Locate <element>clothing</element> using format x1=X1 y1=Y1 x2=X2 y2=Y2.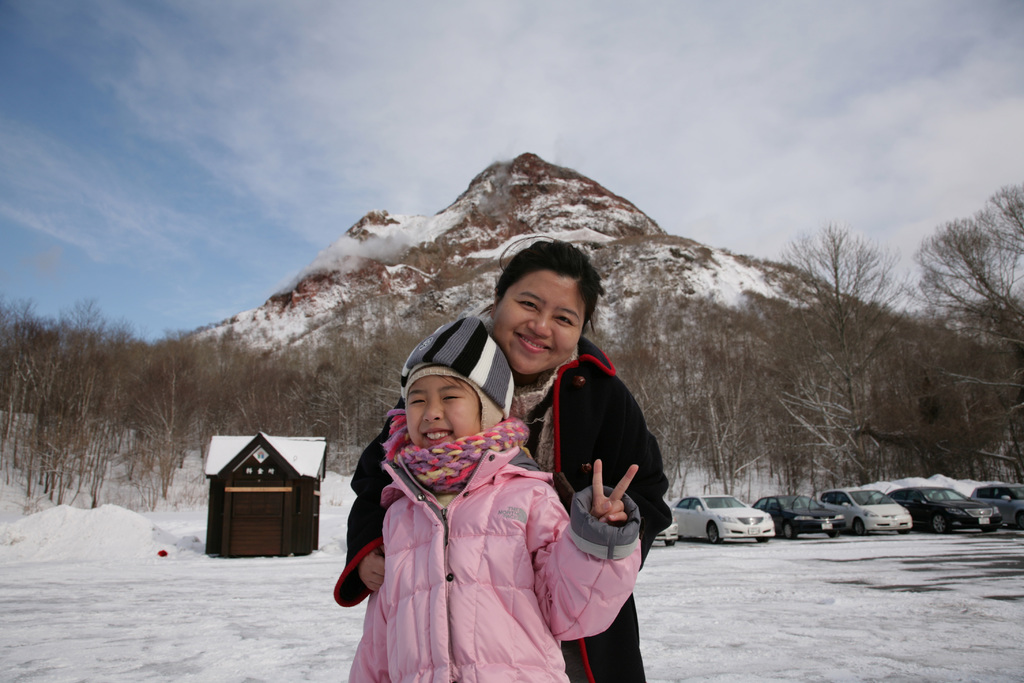
x1=333 y1=334 x2=673 y2=682.
